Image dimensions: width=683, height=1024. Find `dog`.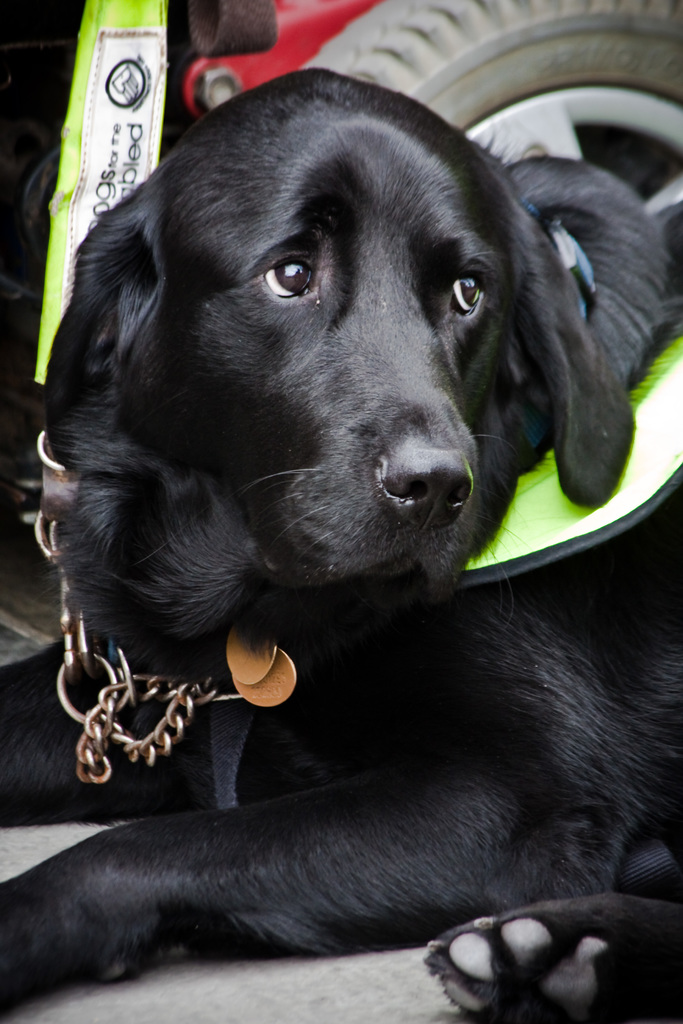
[0, 66, 682, 1023].
